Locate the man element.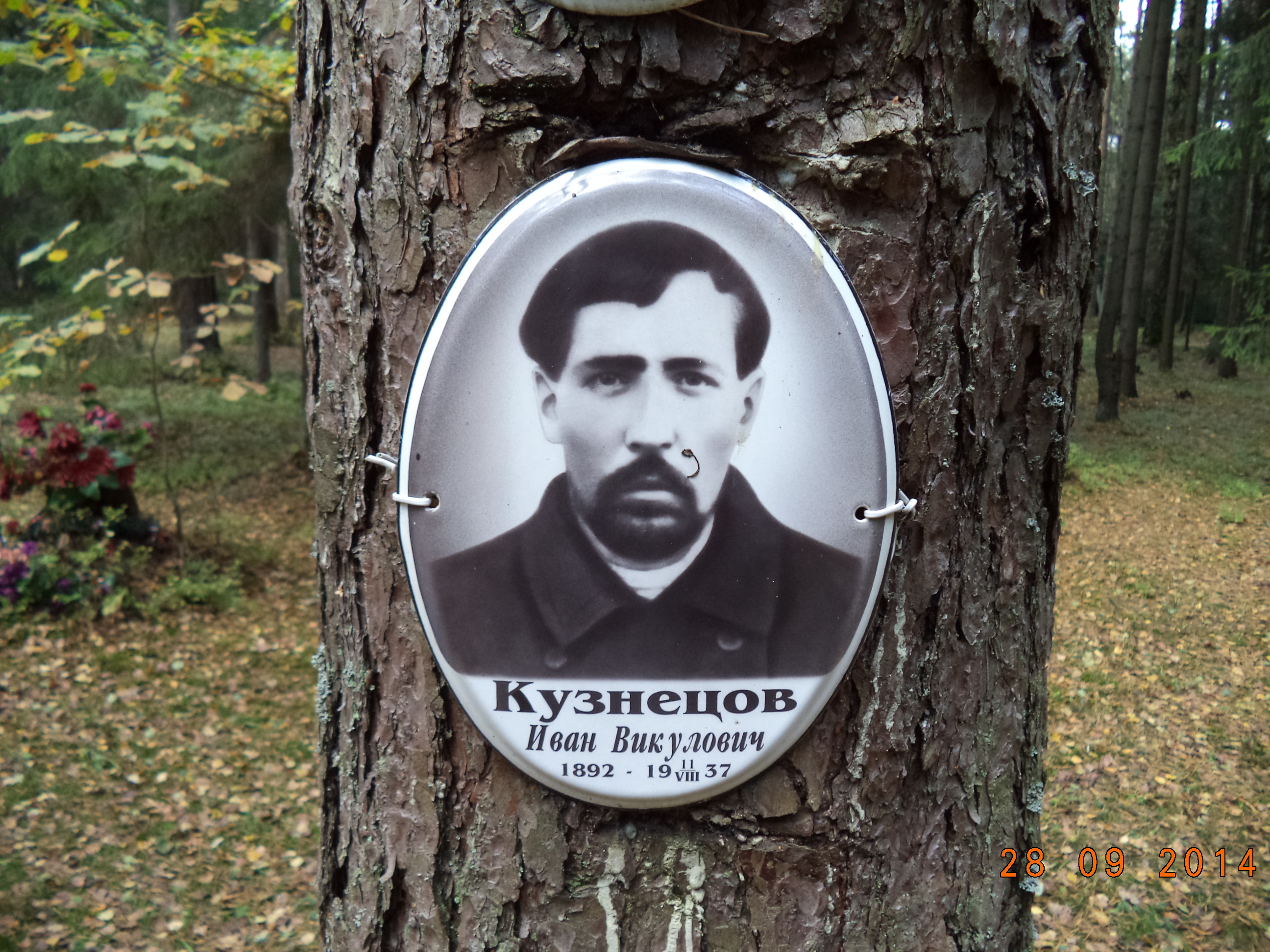
Element bbox: (214,96,420,369).
